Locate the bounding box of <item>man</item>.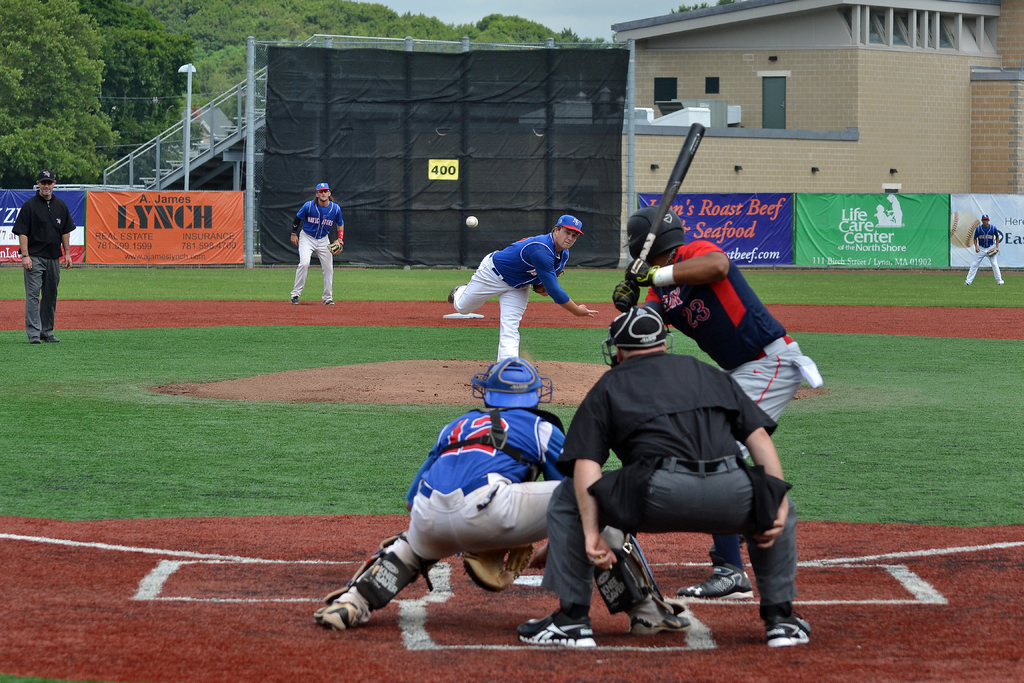
Bounding box: <bbox>10, 165, 77, 349</bbox>.
